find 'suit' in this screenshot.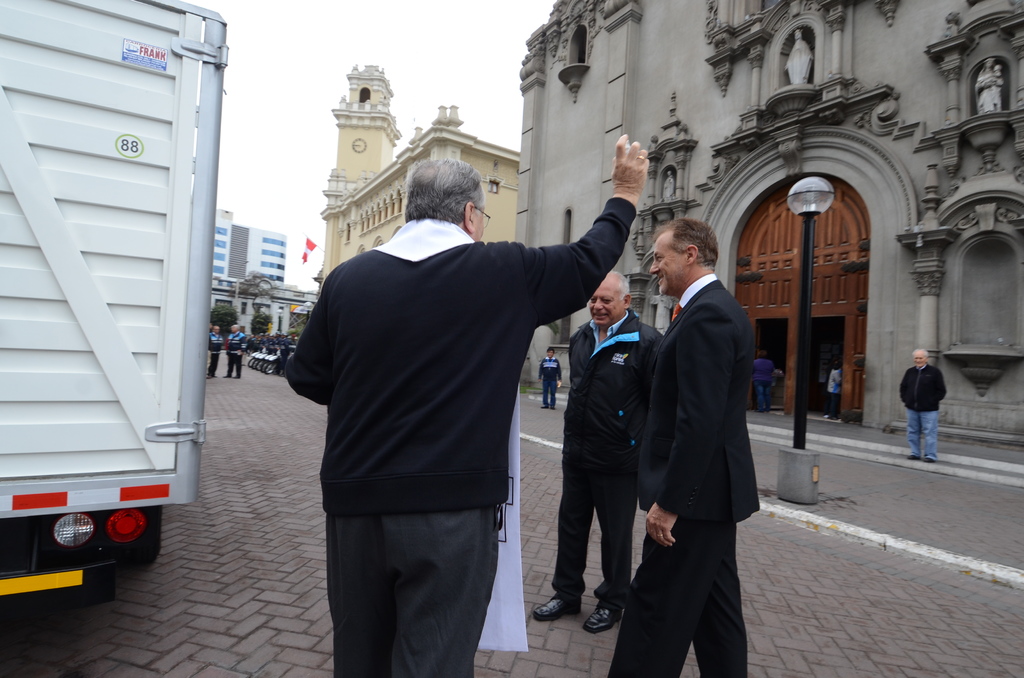
The bounding box for 'suit' is (613,323,753,656).
